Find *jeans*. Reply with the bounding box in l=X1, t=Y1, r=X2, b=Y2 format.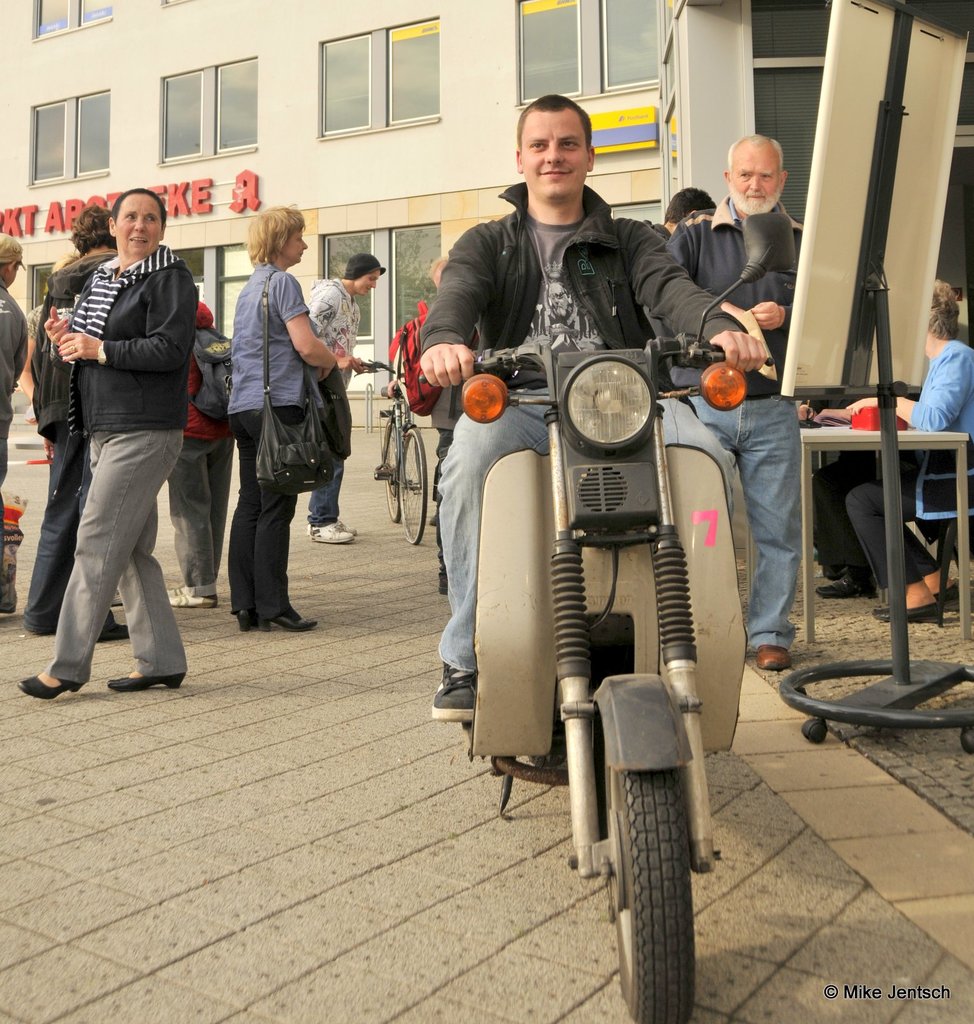
l=219, t=420, r=294, b=622.
